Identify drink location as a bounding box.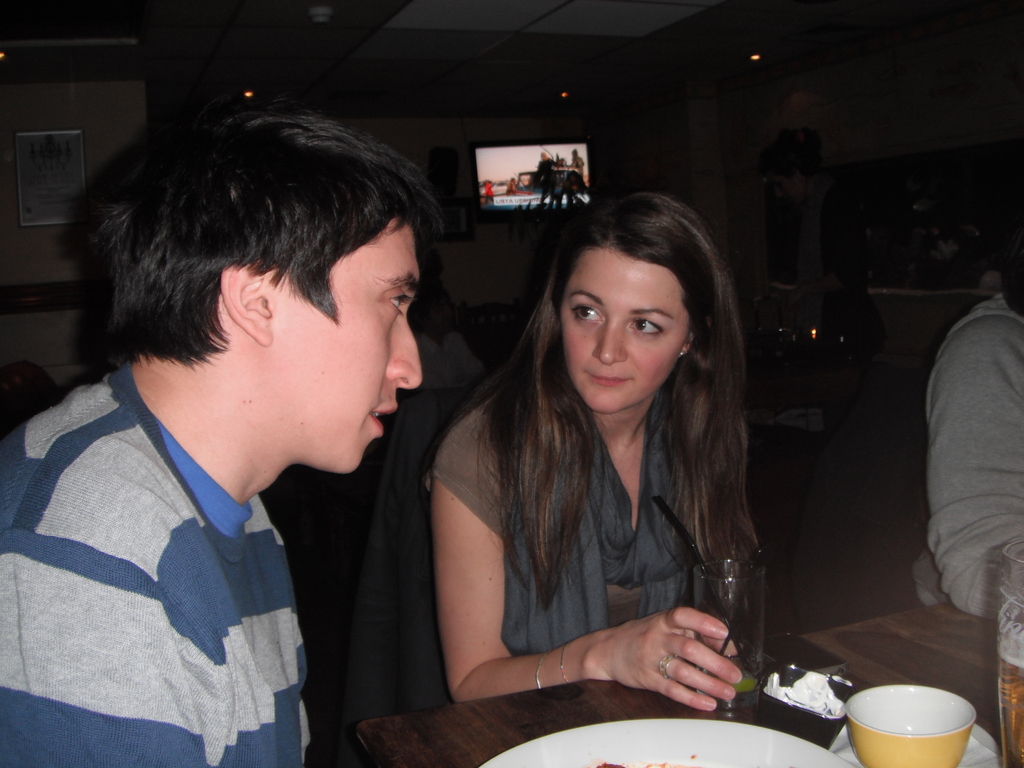
l=694, t=645, r=763, b=694.
